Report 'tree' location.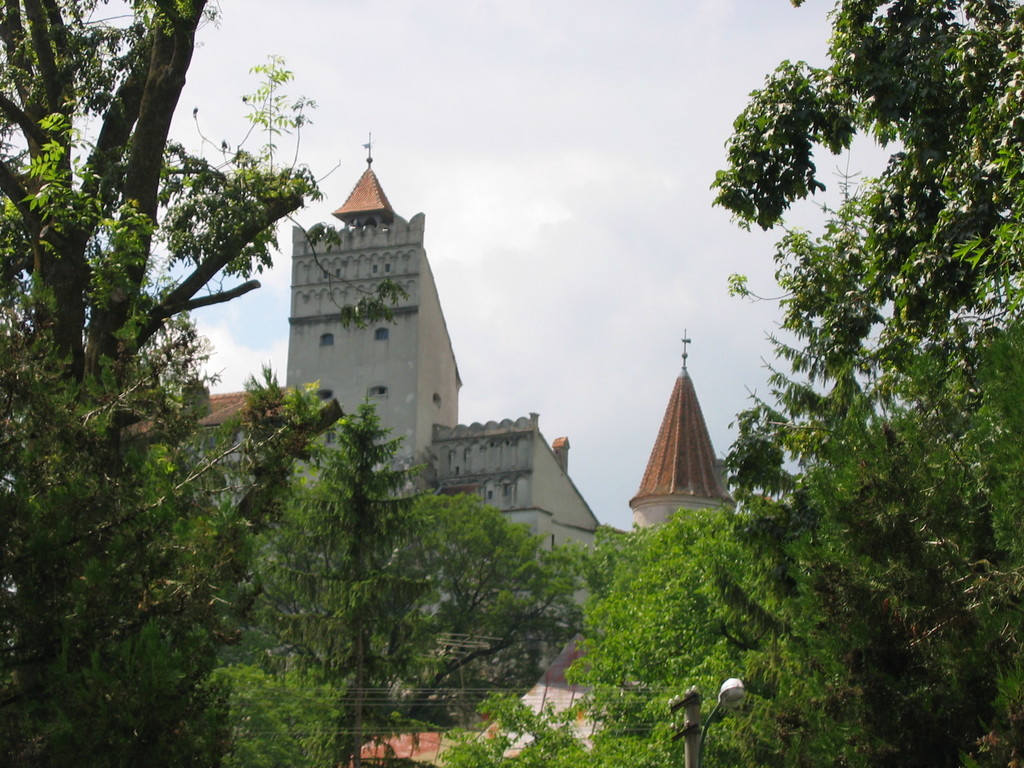
Report: bbox(705, 0, 1023, 767).
